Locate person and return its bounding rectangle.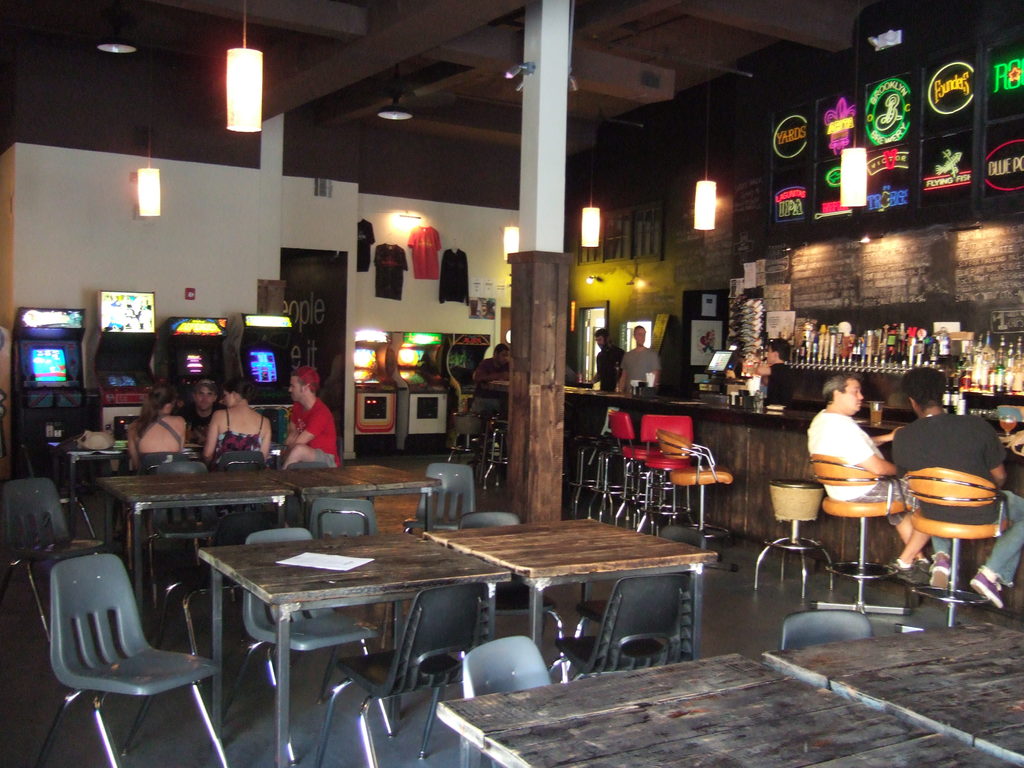
pyautogui.locateOnScreen(124, 392, 182, 472).
